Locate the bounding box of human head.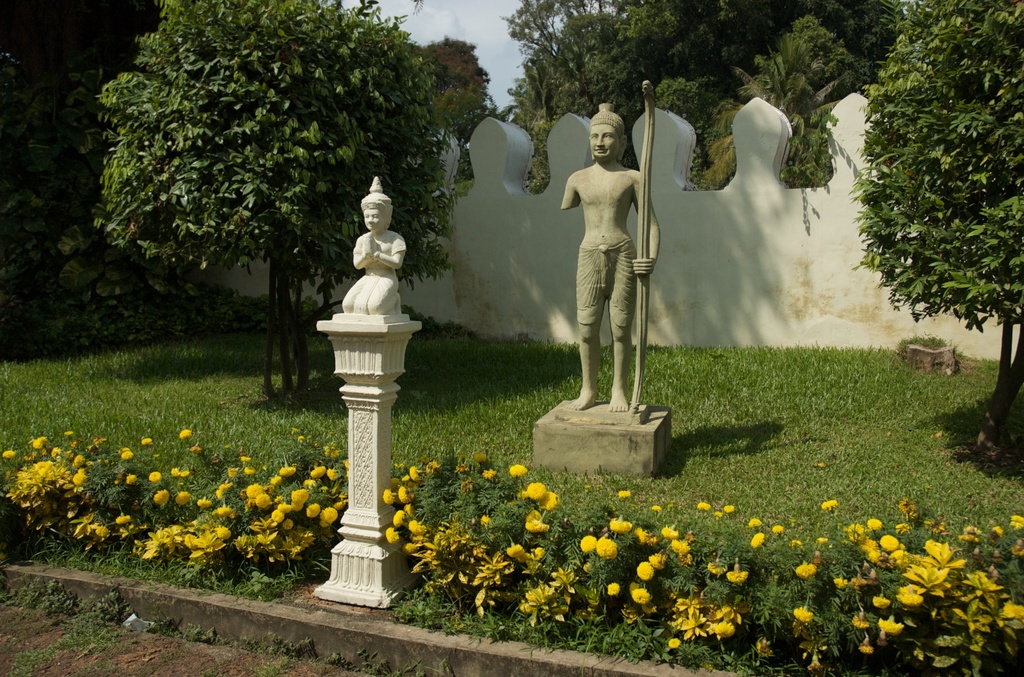
Bounding box: <box>358,191,397,237</box>.
